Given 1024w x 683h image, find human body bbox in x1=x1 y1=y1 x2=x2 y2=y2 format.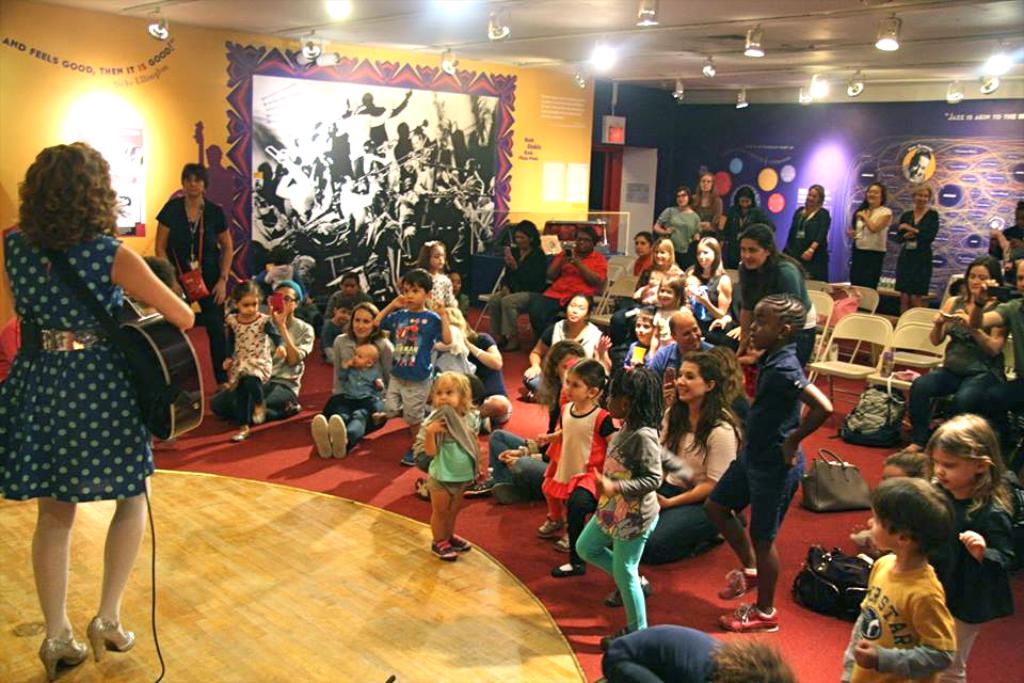
x1=851 y1=204 x2=889 y2=295.
